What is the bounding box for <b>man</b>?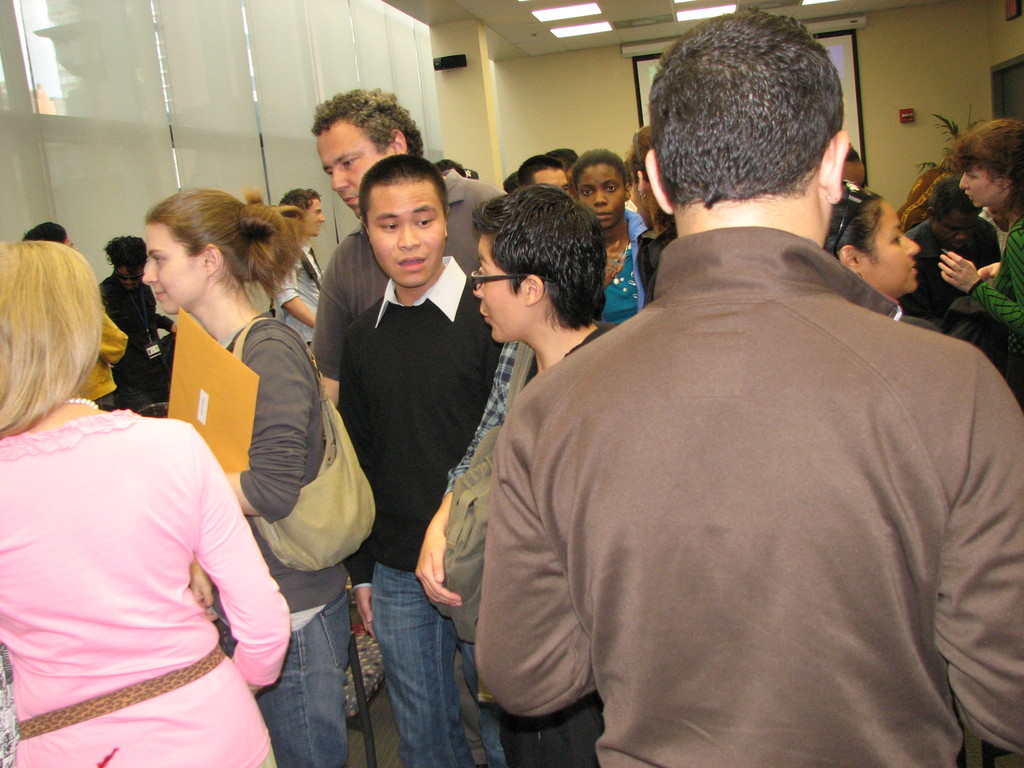
[left=266, top=186, right=324, bottom=345].
